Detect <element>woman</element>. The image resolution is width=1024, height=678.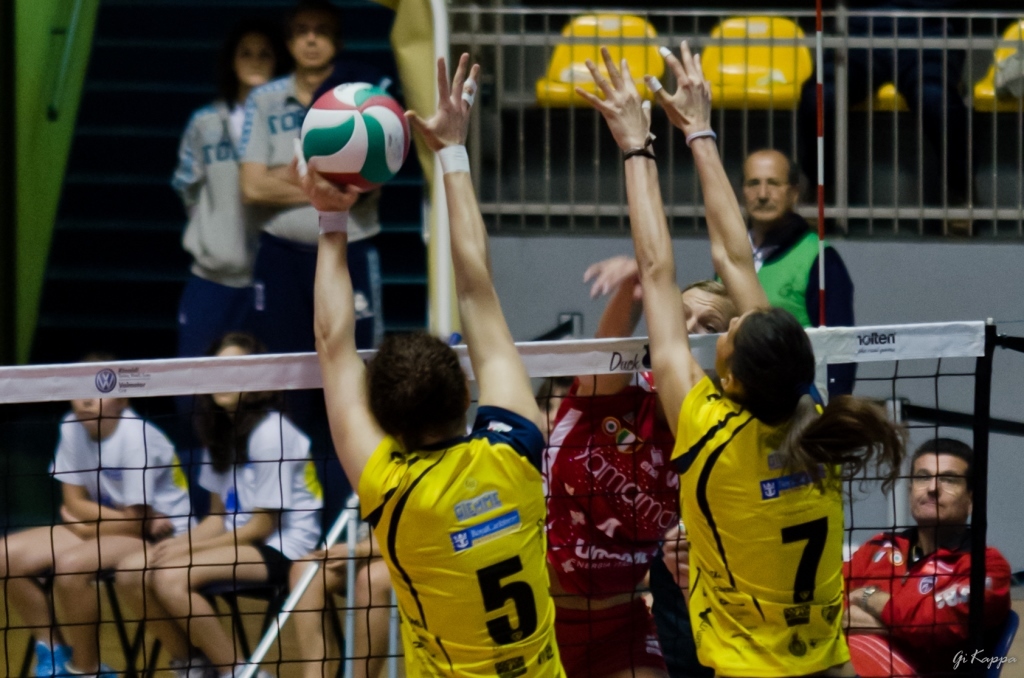
select_region(115, 334, 324, 677).
